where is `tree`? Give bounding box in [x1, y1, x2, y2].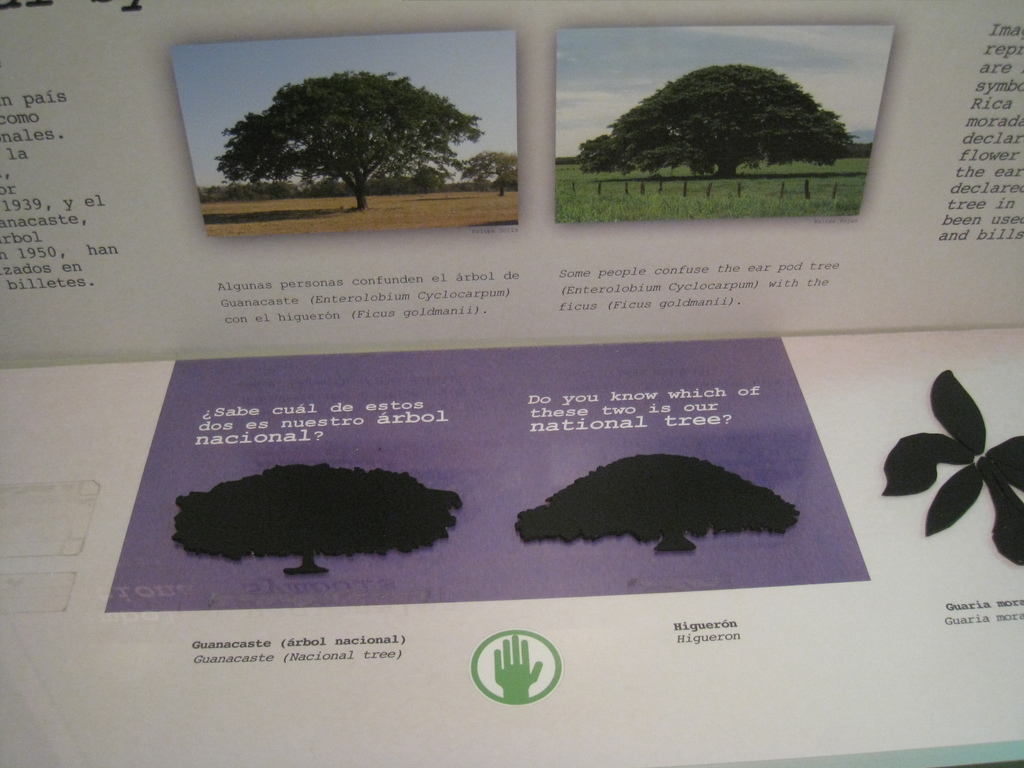
[169, 452, 465, 577].
